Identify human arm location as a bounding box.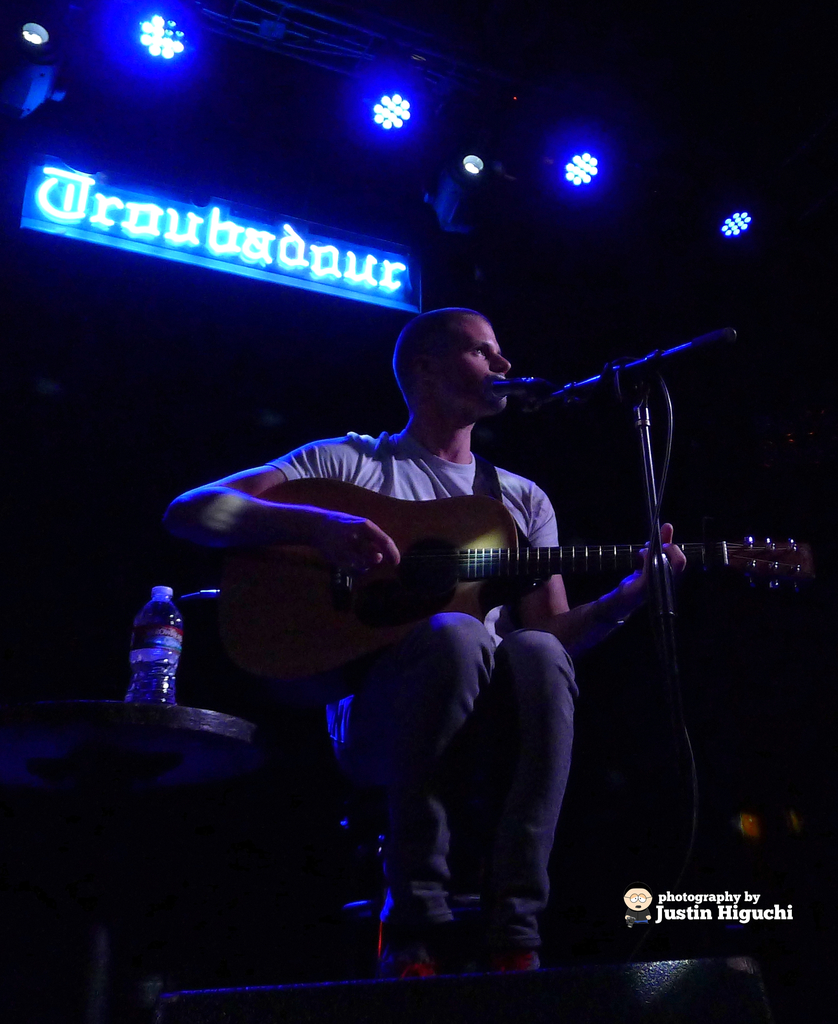
<box>499,487,689,659</box>.
